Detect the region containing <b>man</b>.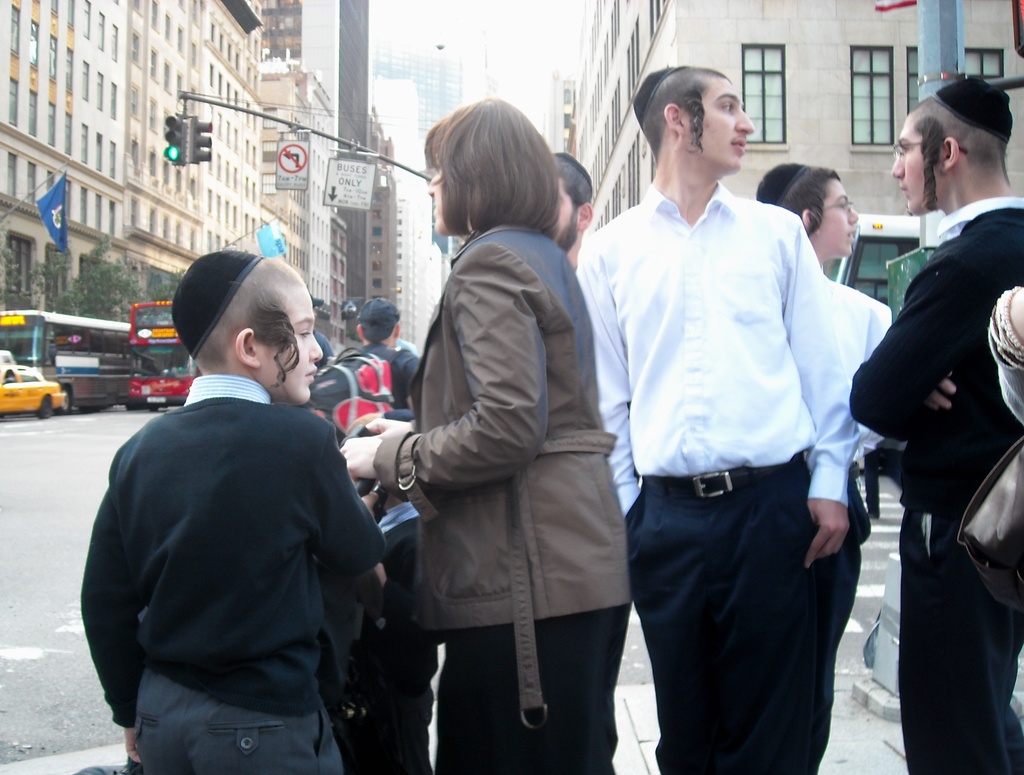
[847, 84, 1023, 774].
